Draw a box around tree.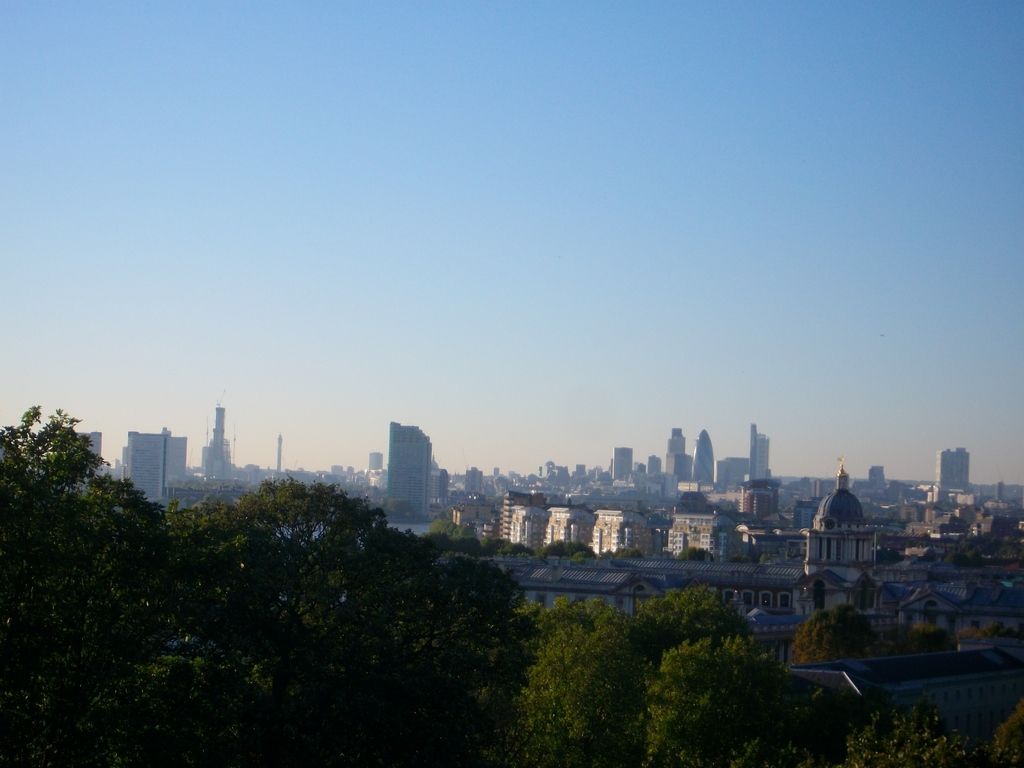
region(505, 591, 625, 767).
